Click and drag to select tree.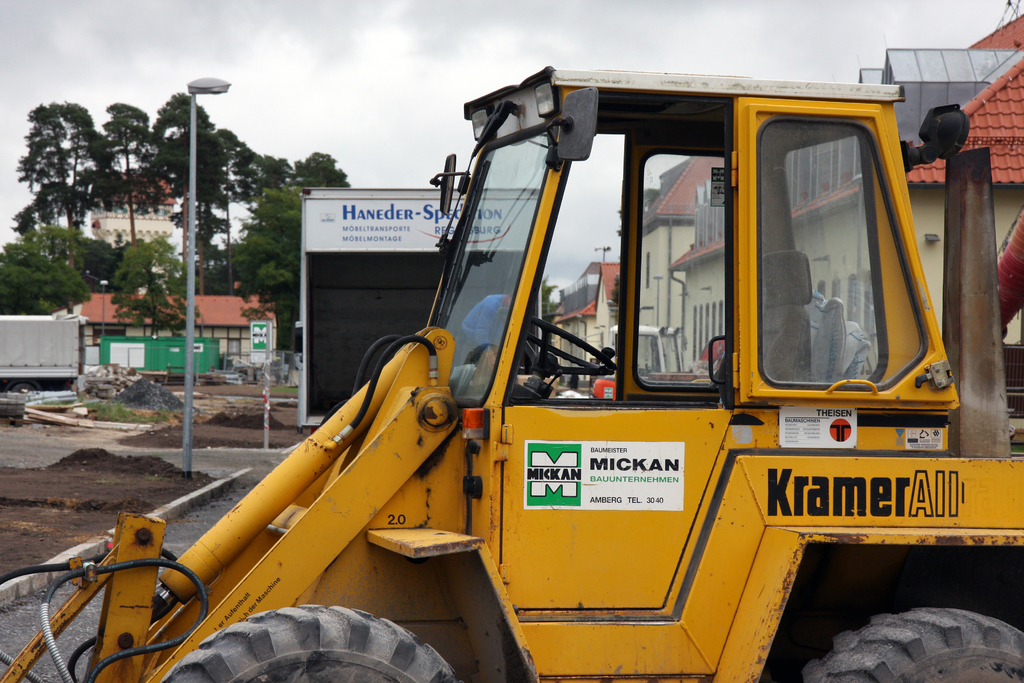
Selection: (x1=147, y1=88, x2=223, y2=137).
